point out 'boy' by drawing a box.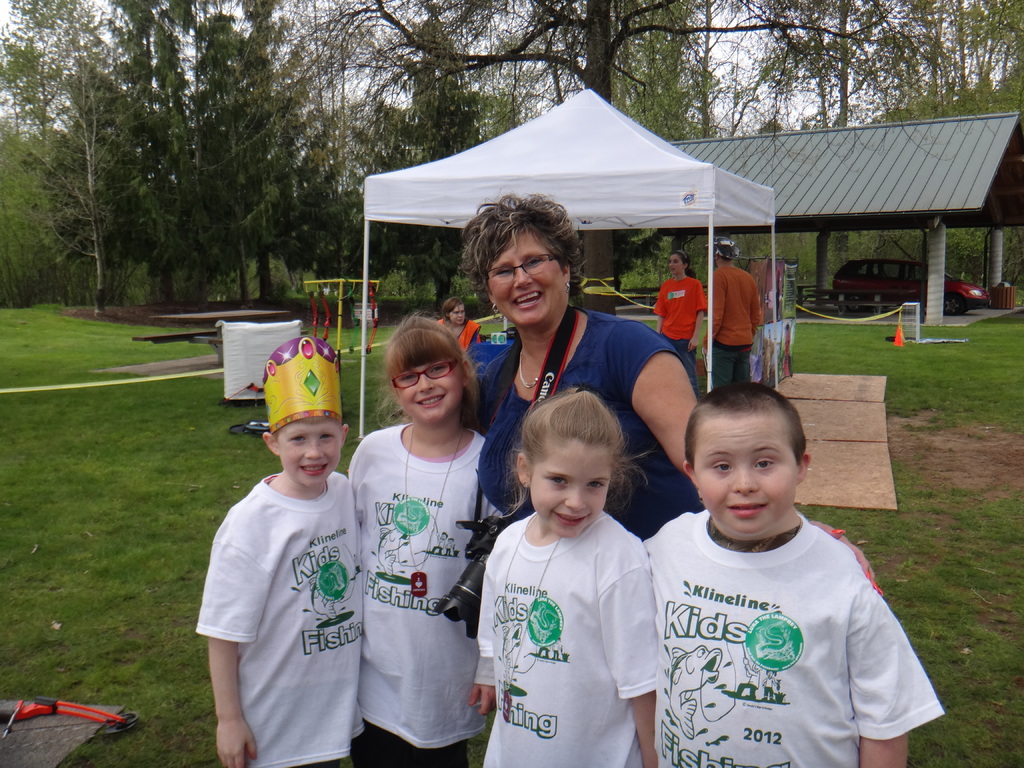
(644,379,959,767).
